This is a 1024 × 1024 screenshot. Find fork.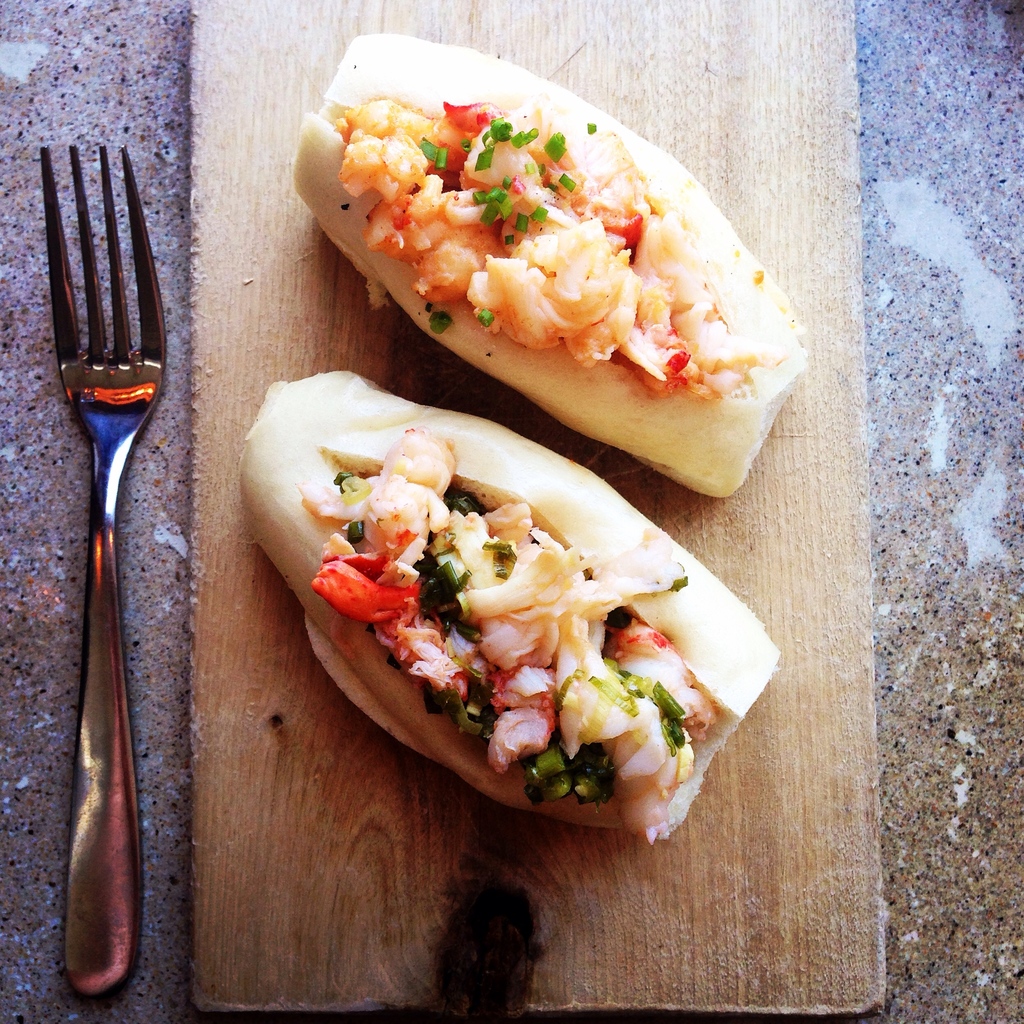
Bounding box: locate(24, 79, 170, 972).
